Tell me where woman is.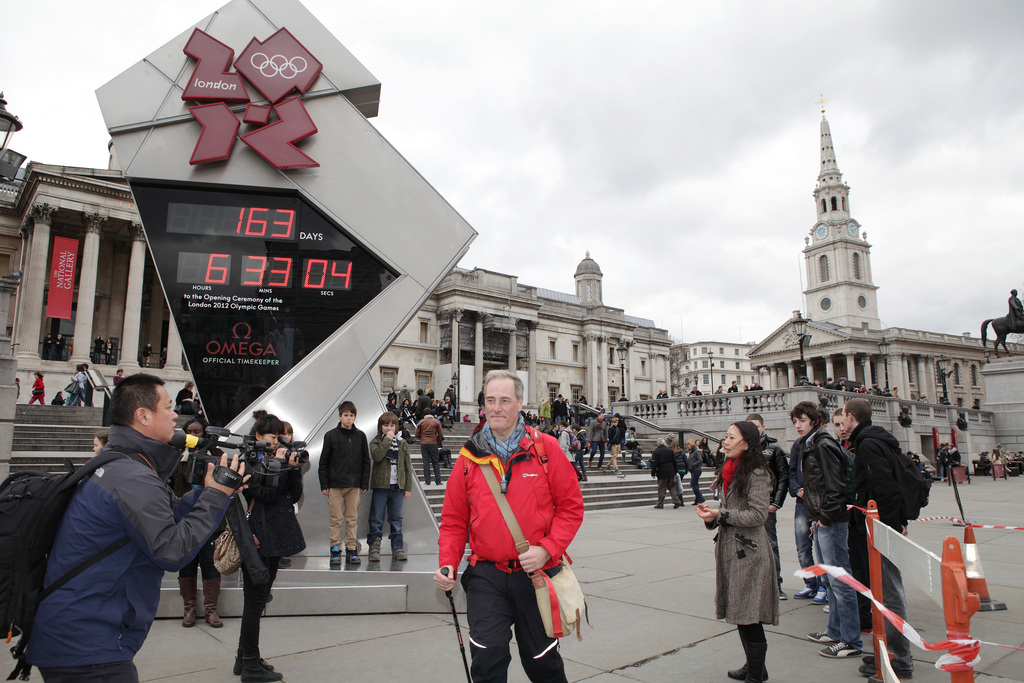
woman is at crop(541, 395, 551, 429).
